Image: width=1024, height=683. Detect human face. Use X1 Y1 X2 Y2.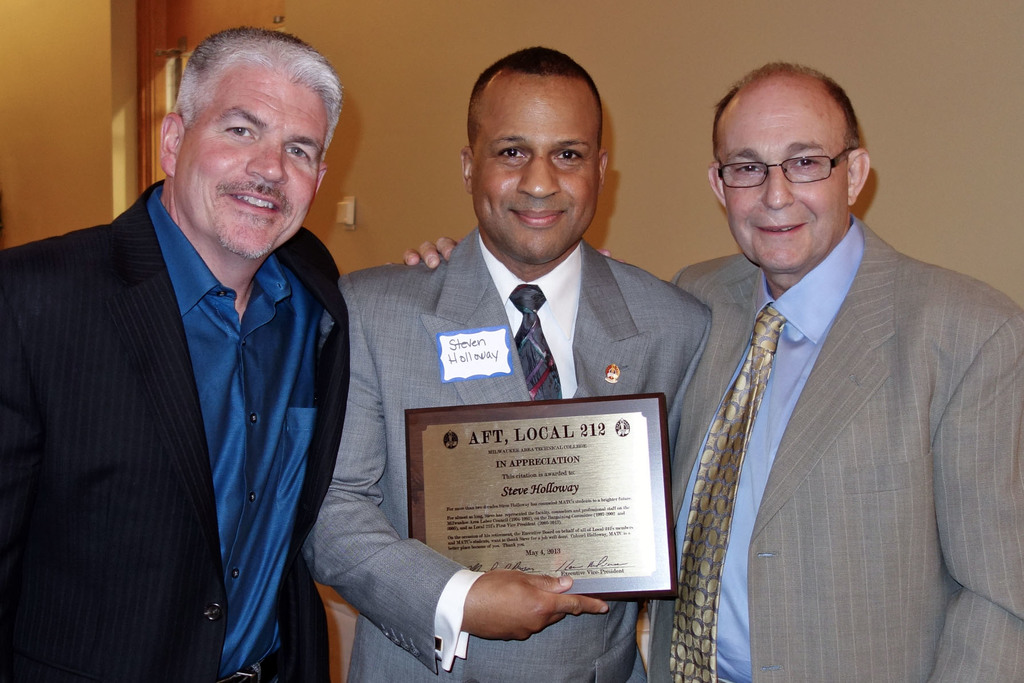
719 100 847 272.
